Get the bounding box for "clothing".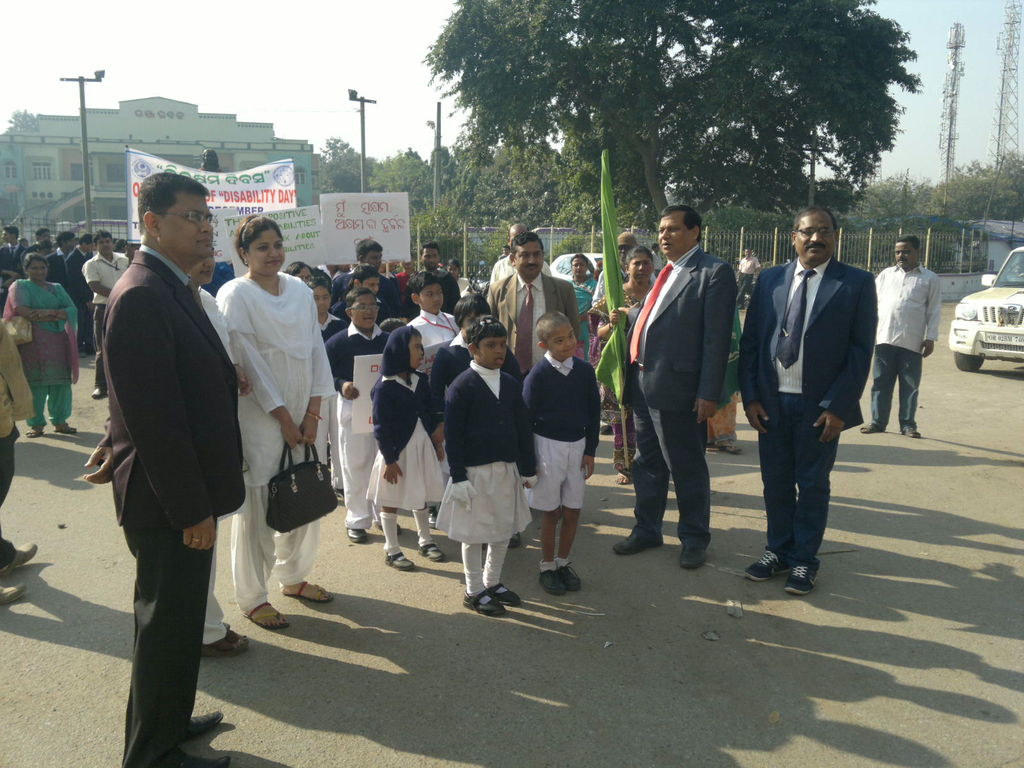
<bbox>322, 326, 392, 525</bbox>.
